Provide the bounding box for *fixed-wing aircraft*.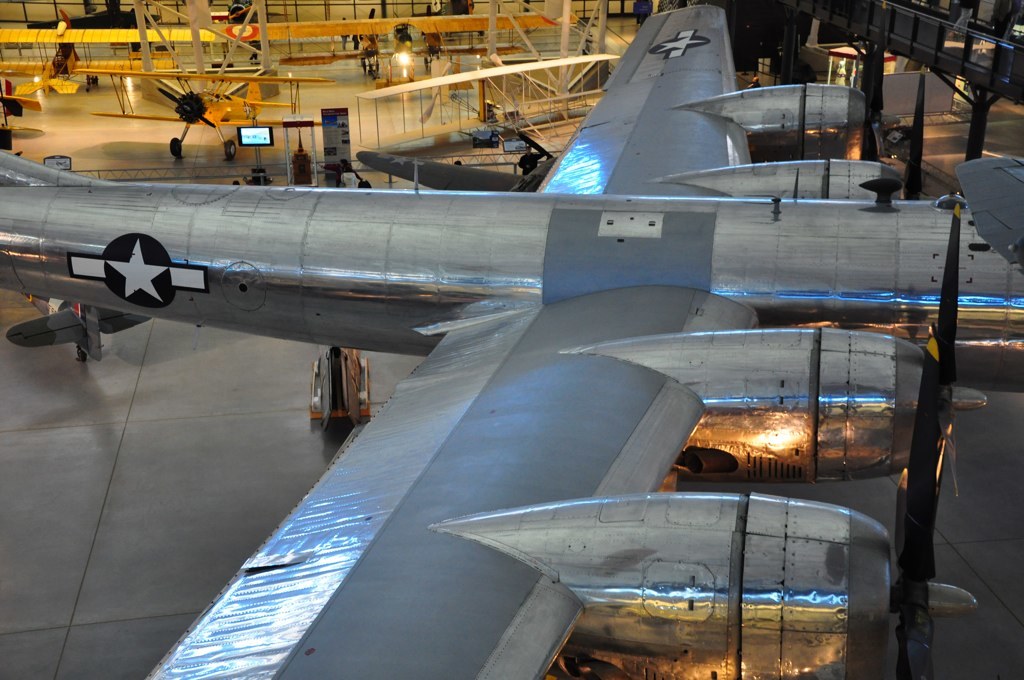
select_region(0, 1, 1023, 679).
